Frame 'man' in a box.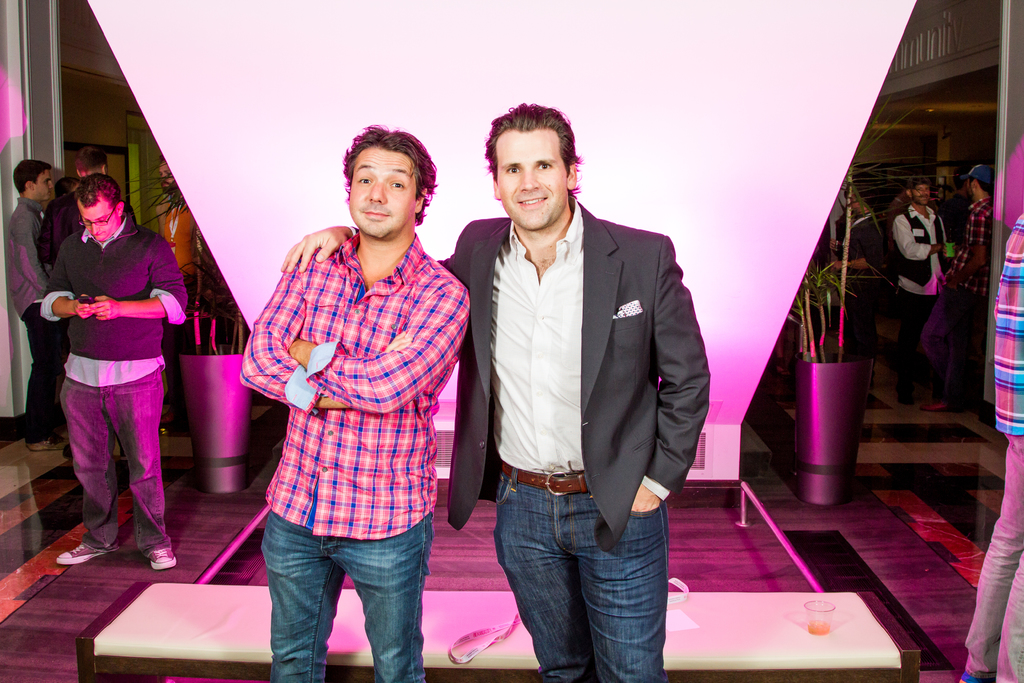
x1=7 y1=160 x2=75 y2=450.
